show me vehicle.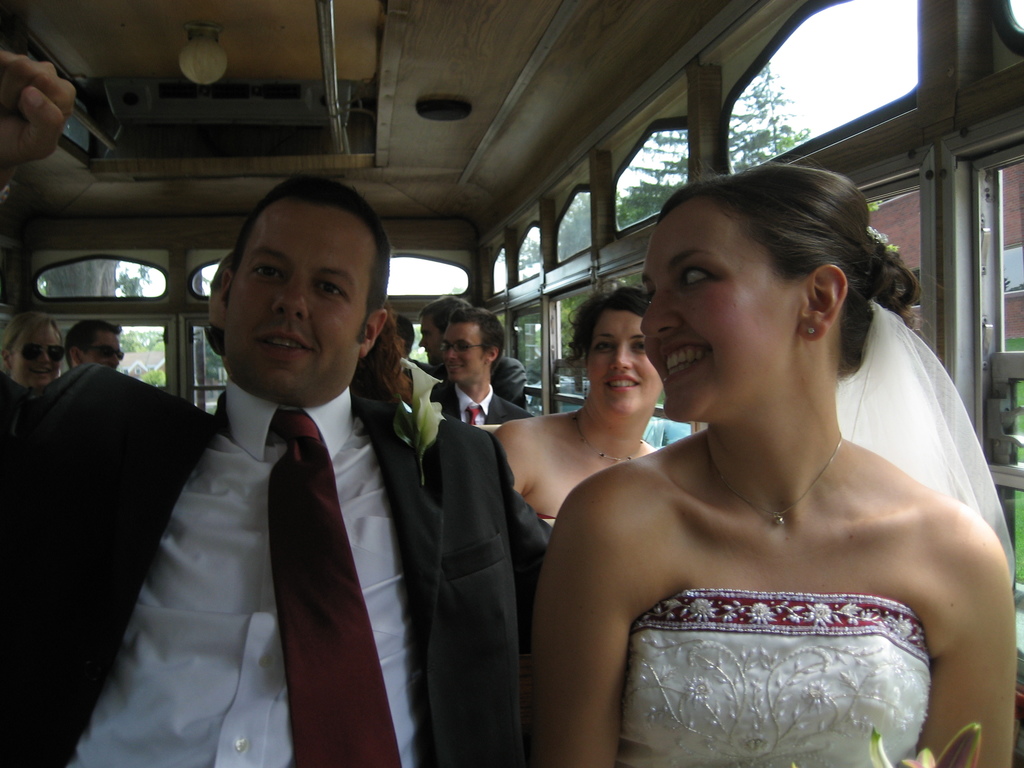
vehicle is here: 0, 0, 1023, 767.
